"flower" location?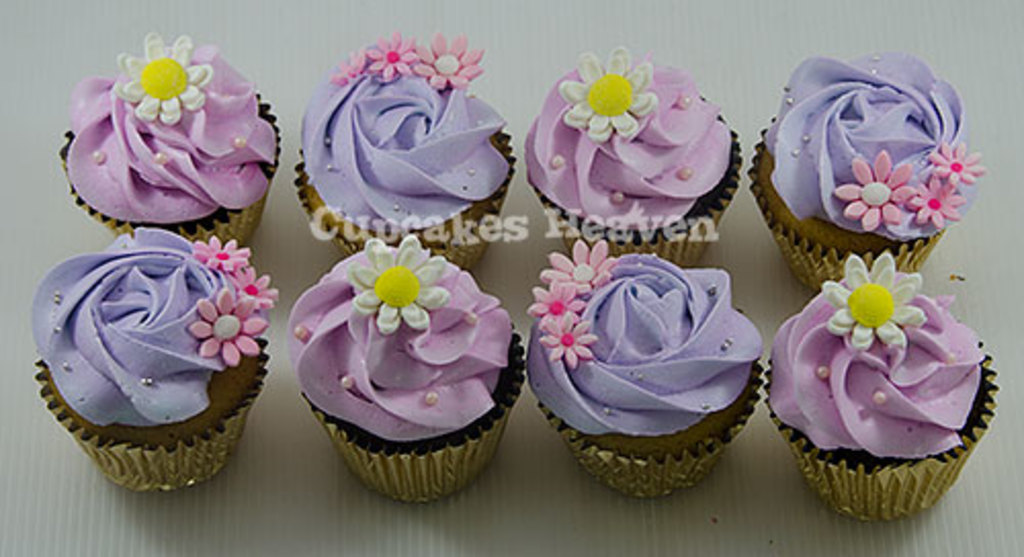
detection(346, 235, 451, 332)
